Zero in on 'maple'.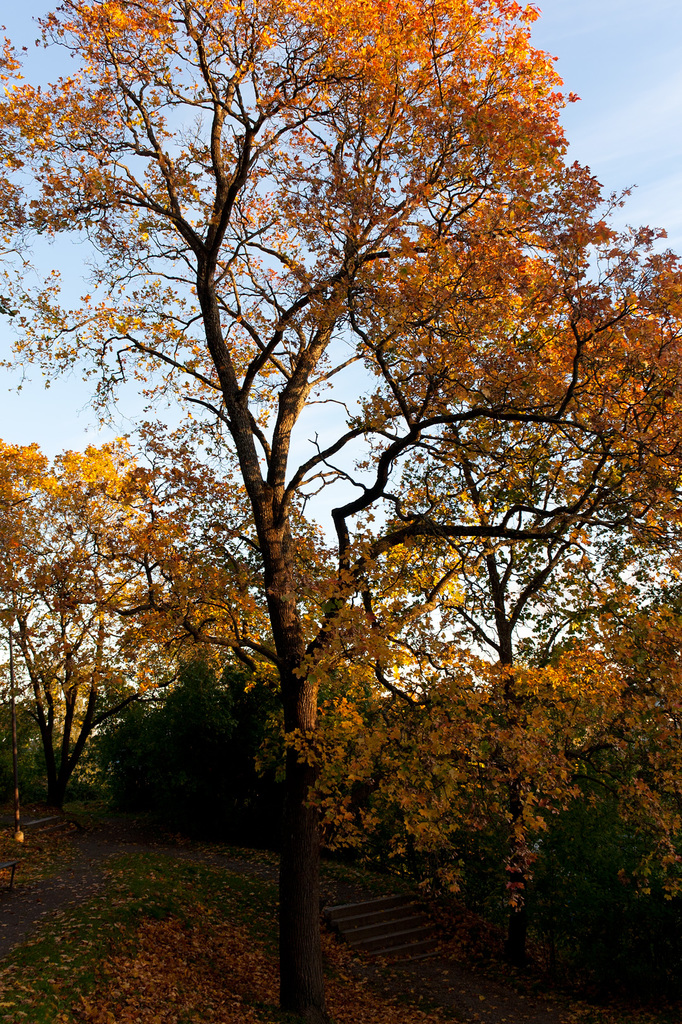
Zeroed in: locate(586, 589, 681, 916).
